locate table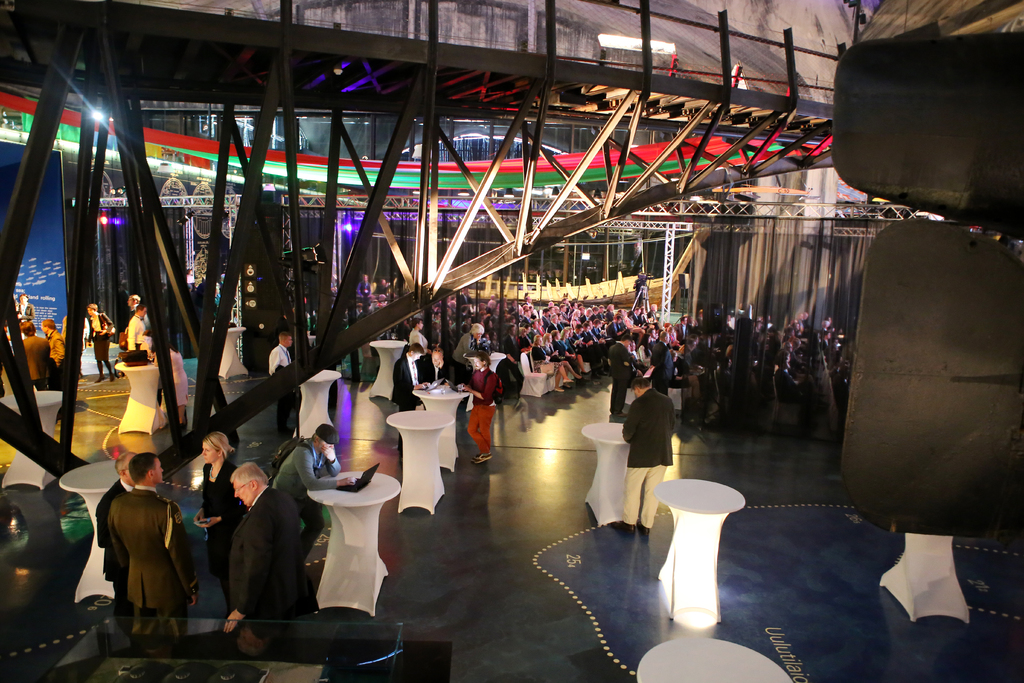
415,386,468,470
